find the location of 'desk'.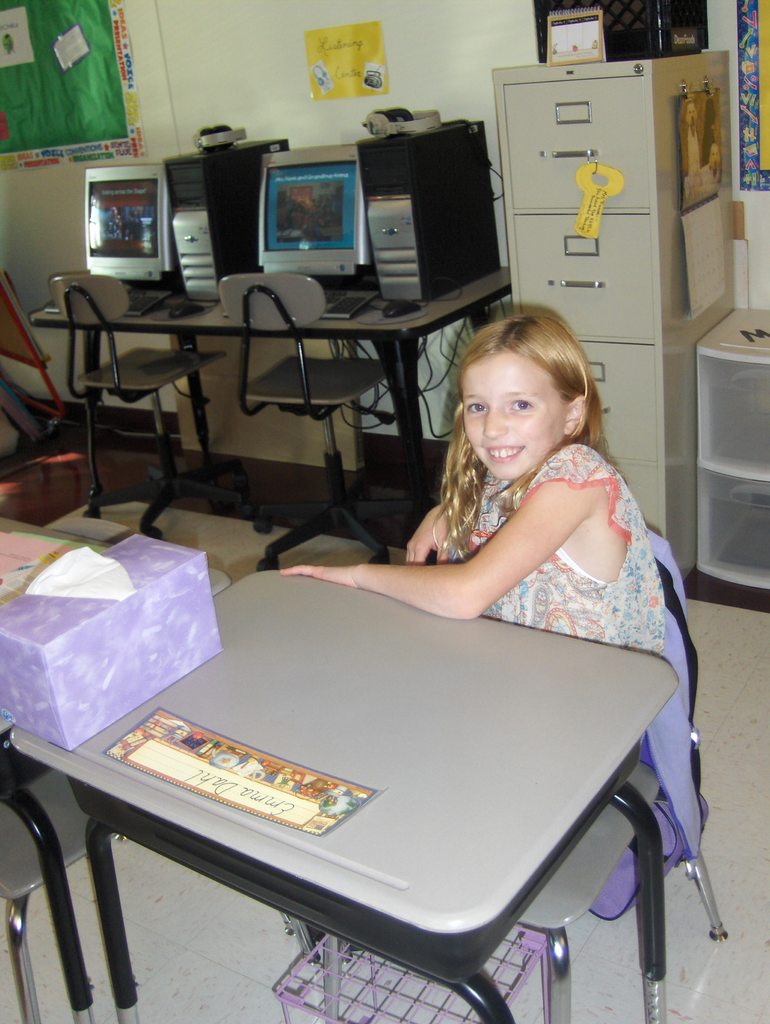
Location: box=[86, 540, 610, 1023].
